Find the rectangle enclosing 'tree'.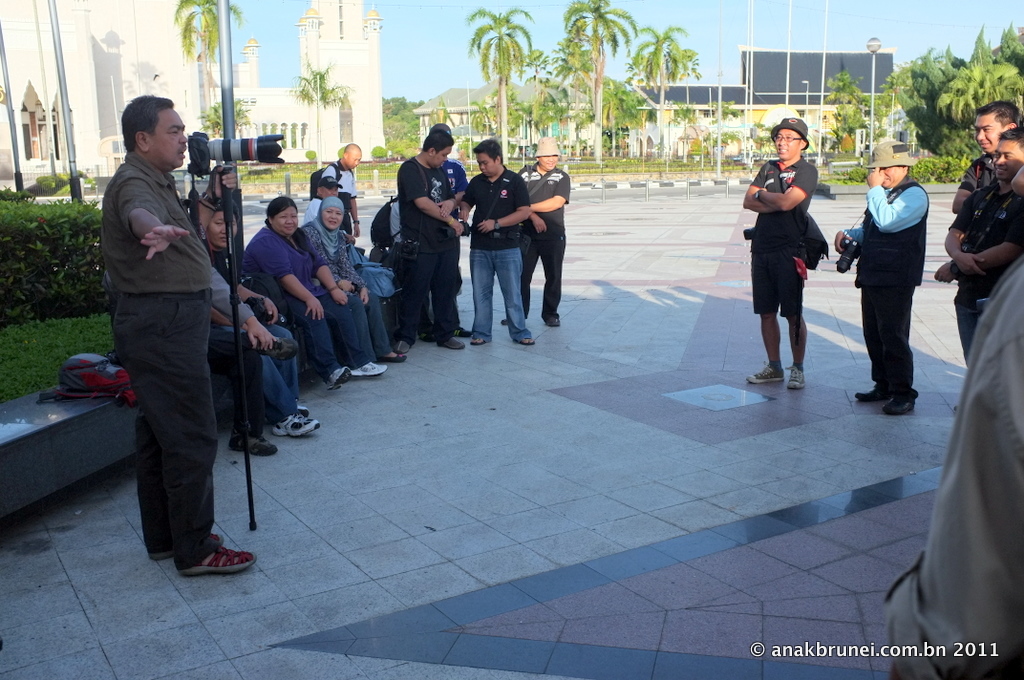
region(825, 70, 866, 106).
